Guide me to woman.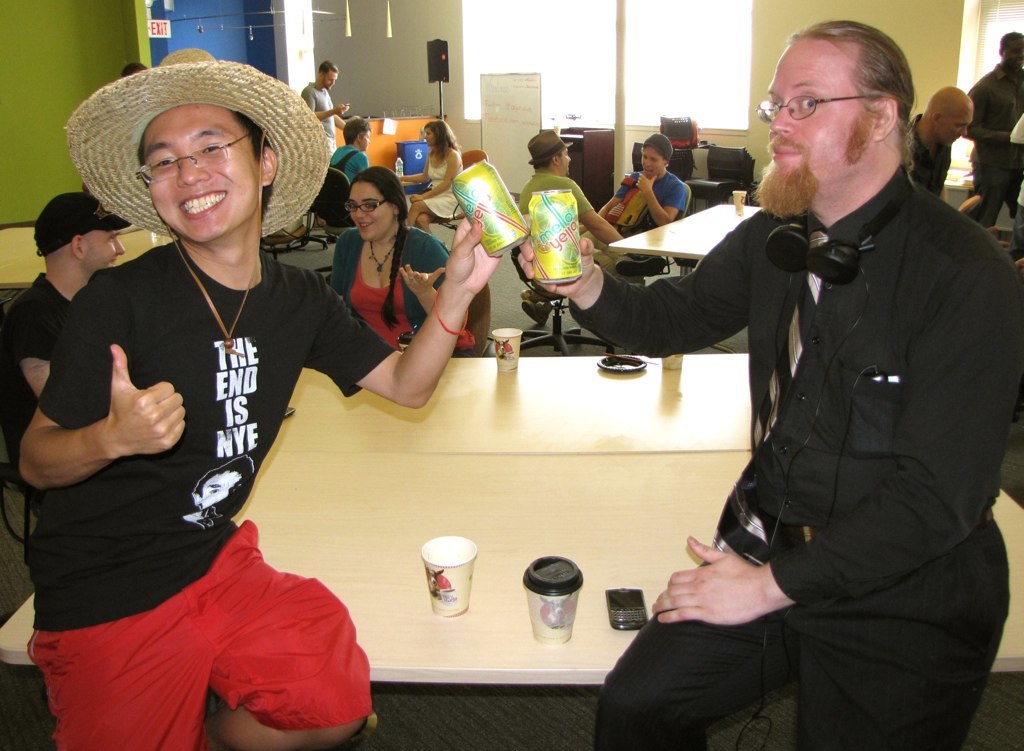
Guidance: (left=401, top=121, right=472, bottom=239).
